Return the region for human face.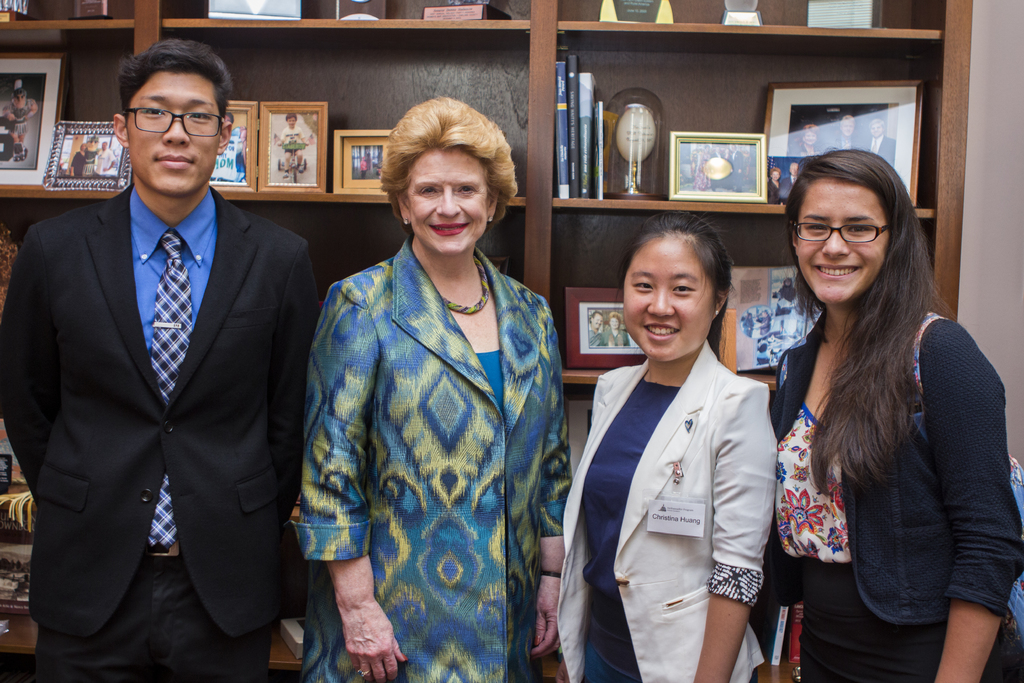
(92, 145, 93, 147).
